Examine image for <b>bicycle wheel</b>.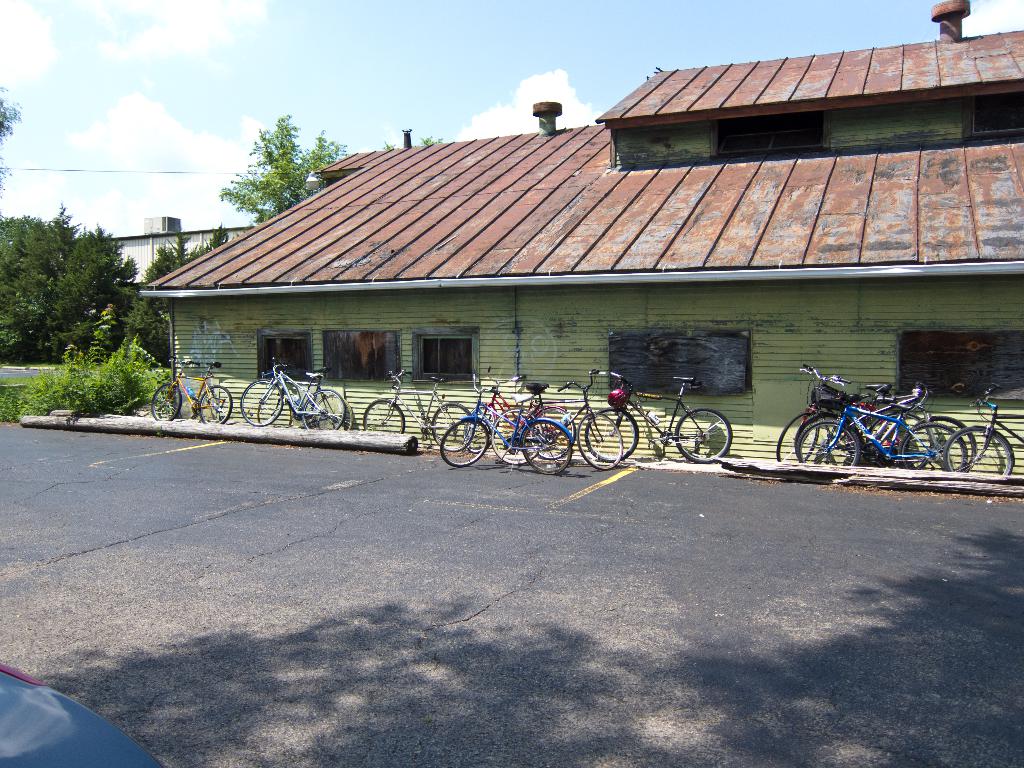
Examination result: pyautogui.locateOnScreen(312, 395, 352, 431).
